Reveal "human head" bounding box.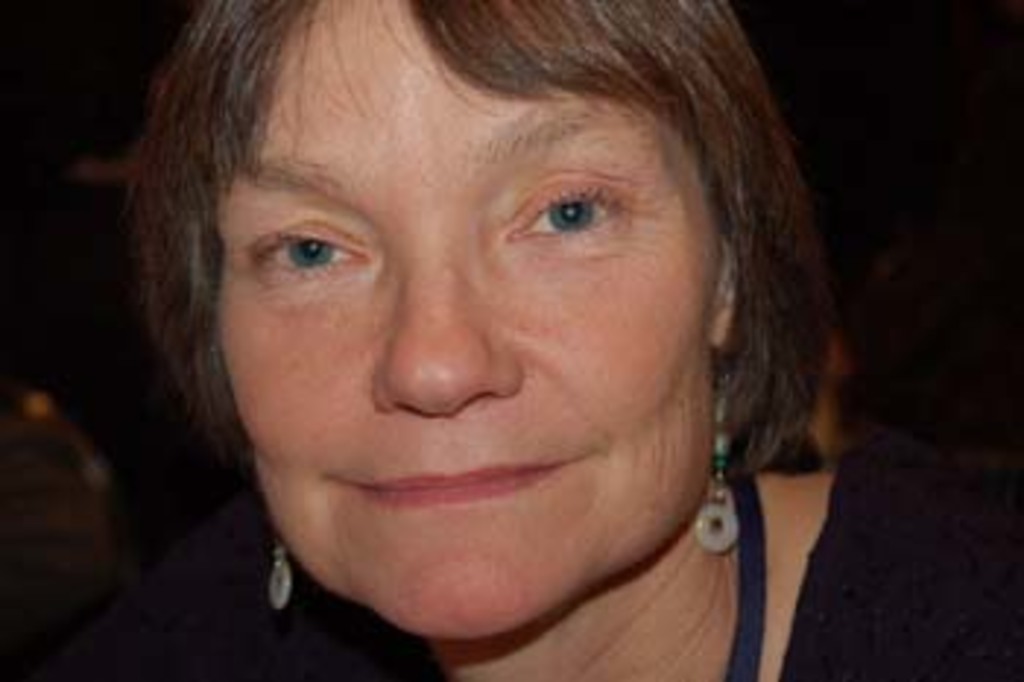
Revealed: <box>176,12,840,621</box>.
